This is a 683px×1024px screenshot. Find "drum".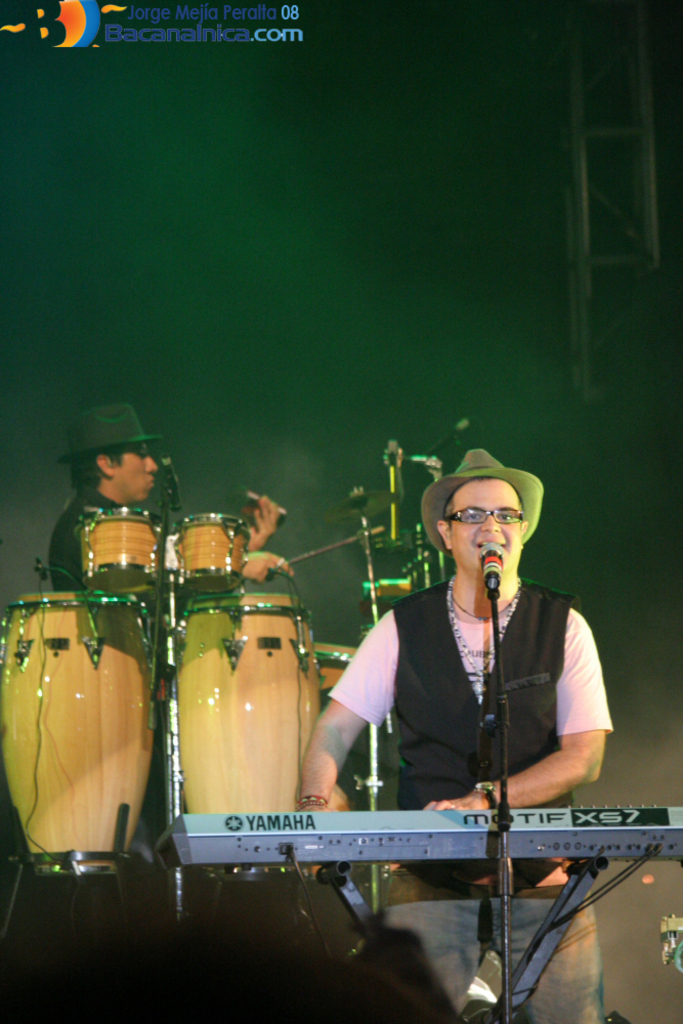
Bounding box: 316, 644, 349, 689.
